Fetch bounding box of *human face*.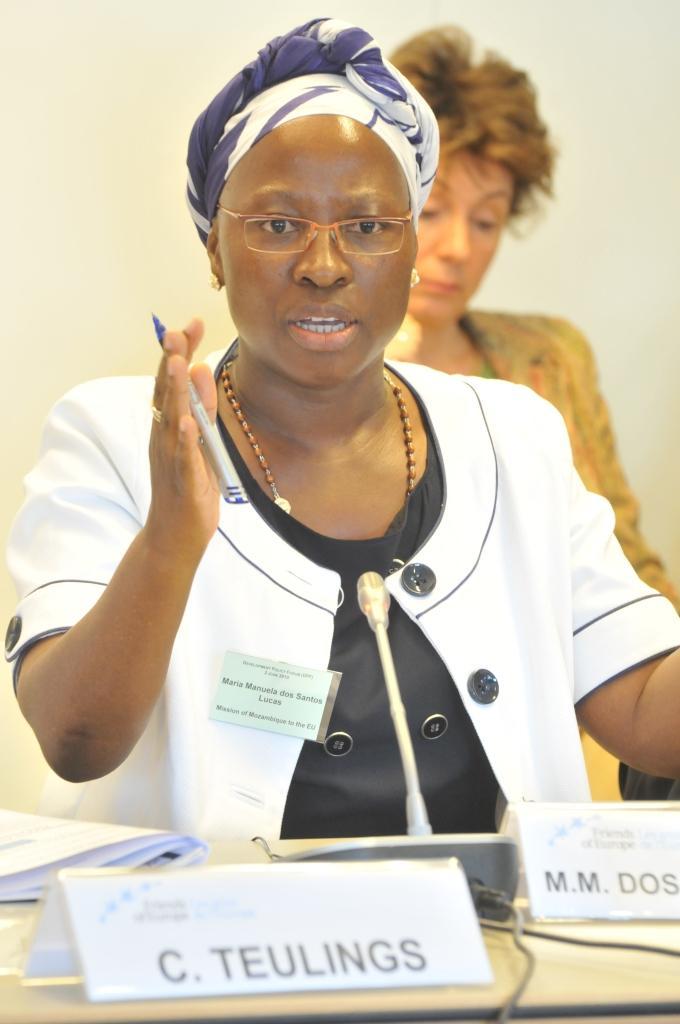
Bbox: [x1=407, y1=161, x2=514, y2=322].
